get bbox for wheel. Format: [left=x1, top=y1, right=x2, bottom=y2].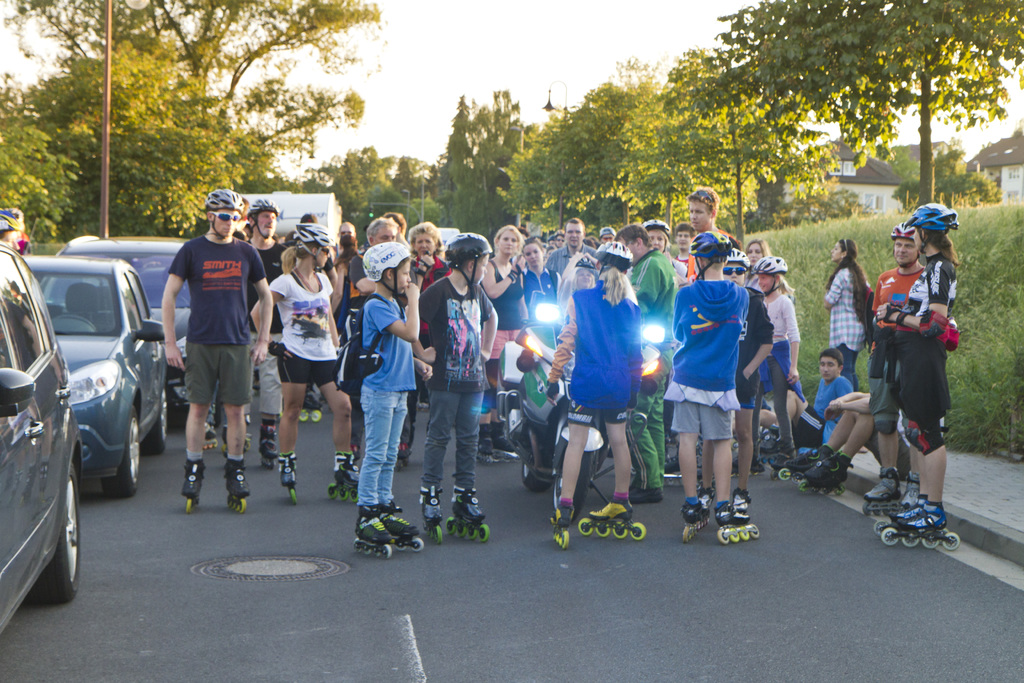
[left=883, top=525, right=897, bottom=543].
